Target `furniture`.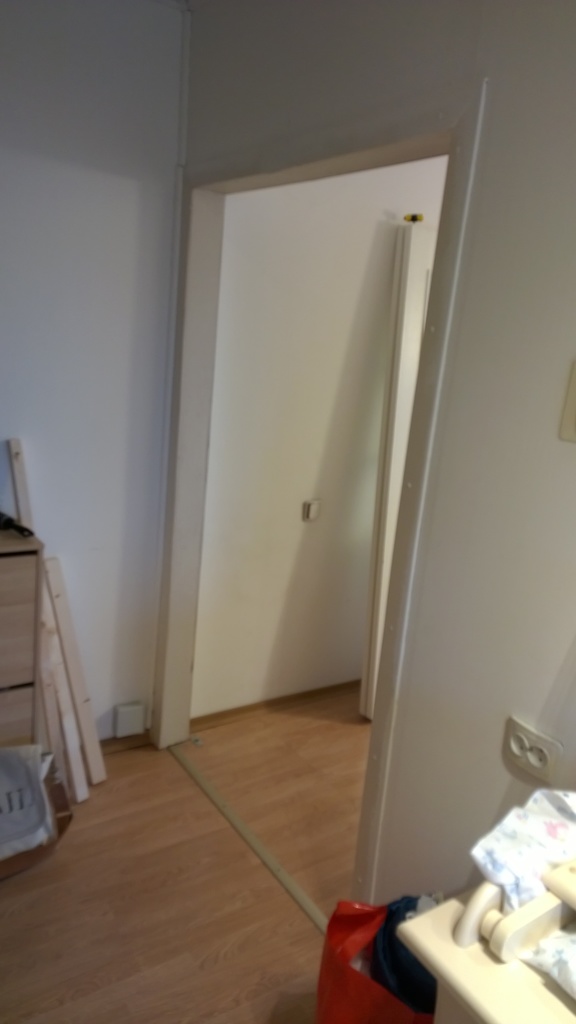
Target region: (x1=0, y1=500, x2=47, y2=752).
